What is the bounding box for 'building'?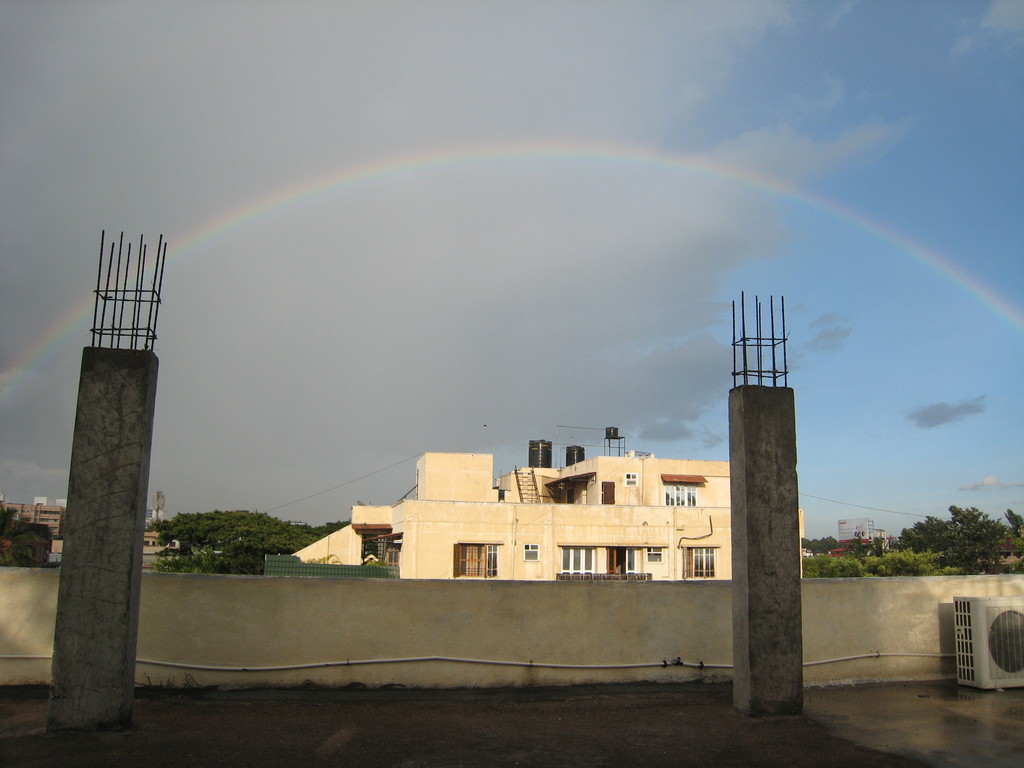
bbox(263, 425, 806, 579).
